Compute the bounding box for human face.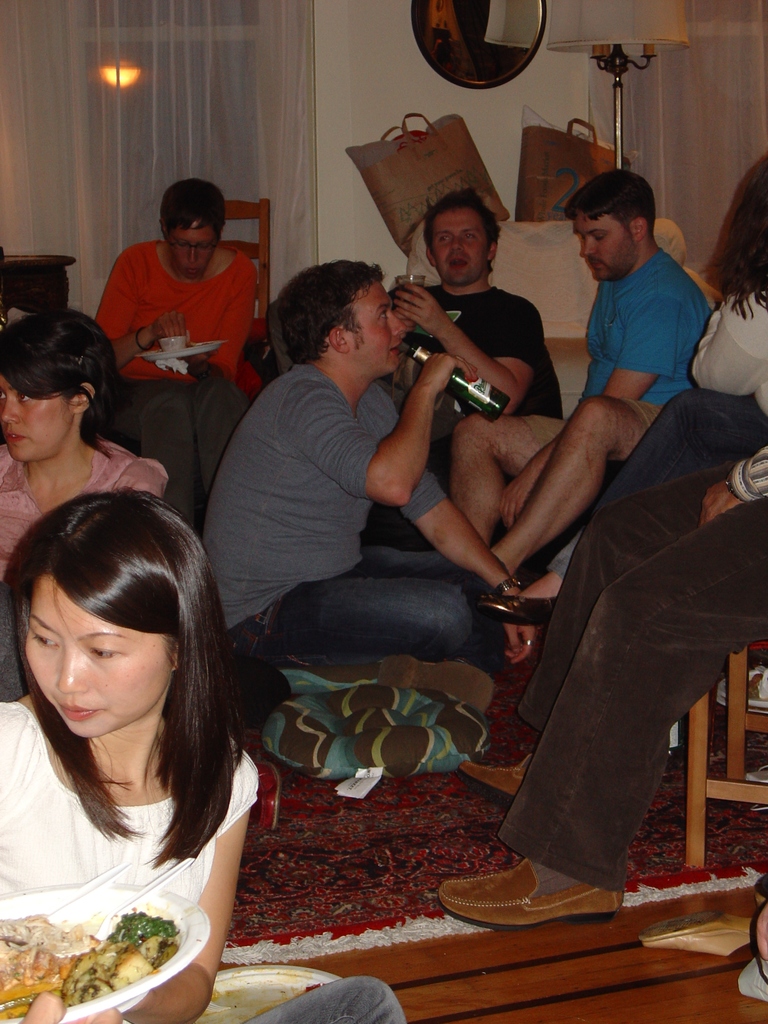
crop(577, 204, 634, 282).
